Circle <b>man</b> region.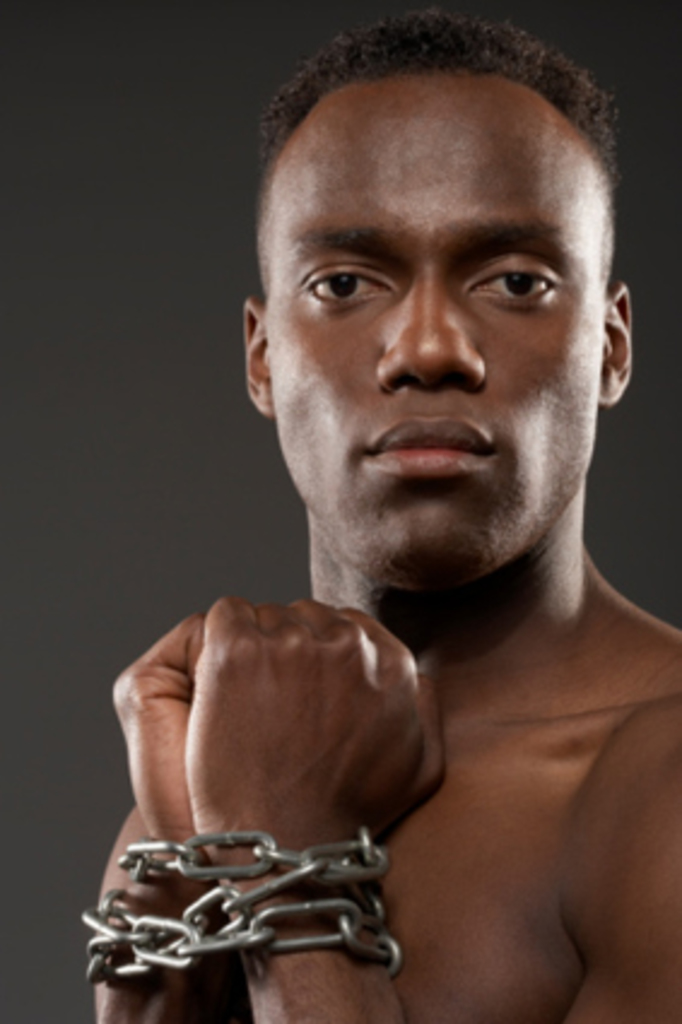
Region: (99,12,680,1022).
